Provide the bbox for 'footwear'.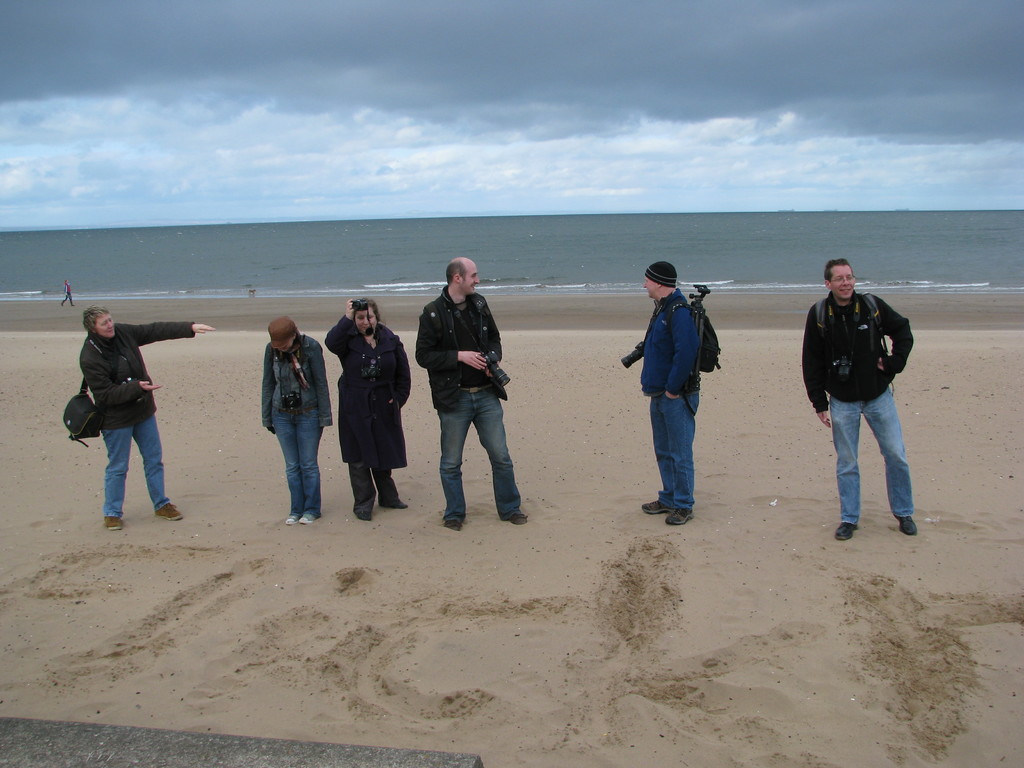
[353, 503, 372, 519].
